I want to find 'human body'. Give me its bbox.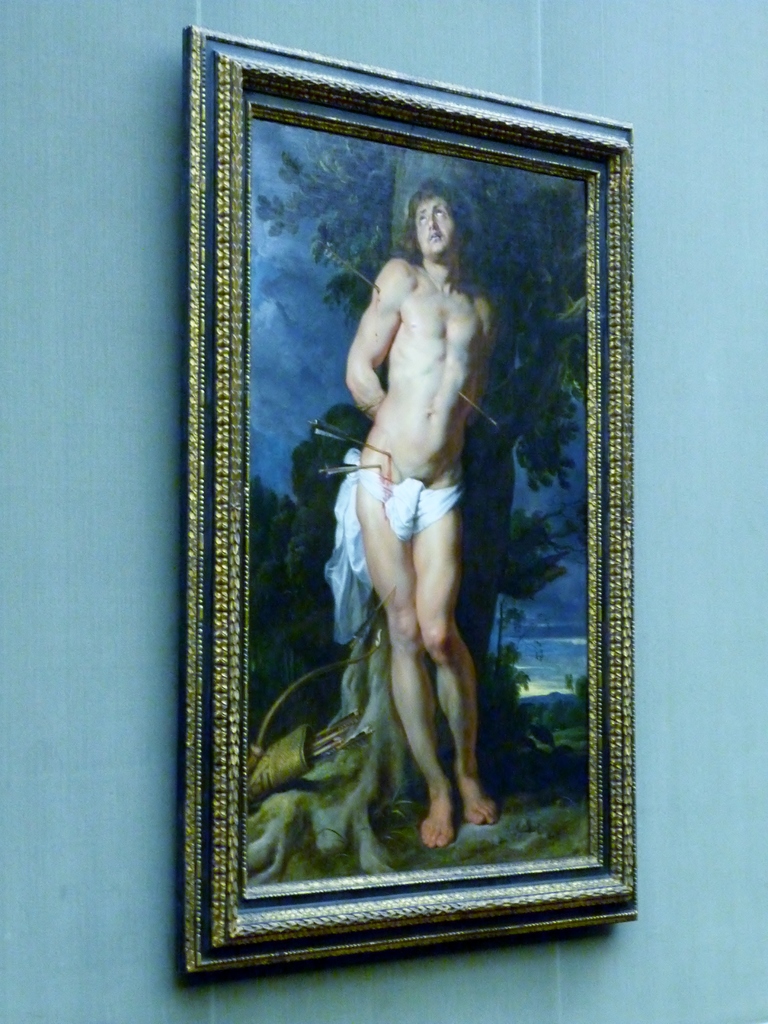
region(326, 166, 509, 905).
